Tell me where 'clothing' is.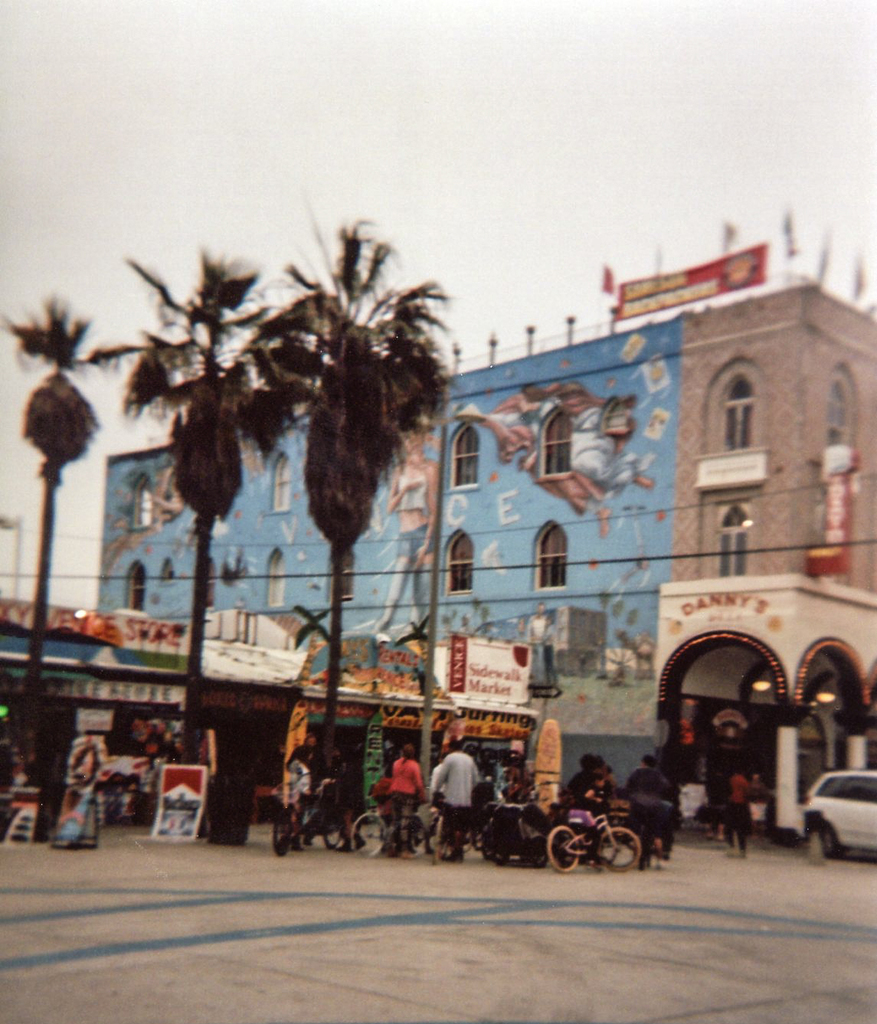
'clothing' is at locate(390, 757, 413, 804).
